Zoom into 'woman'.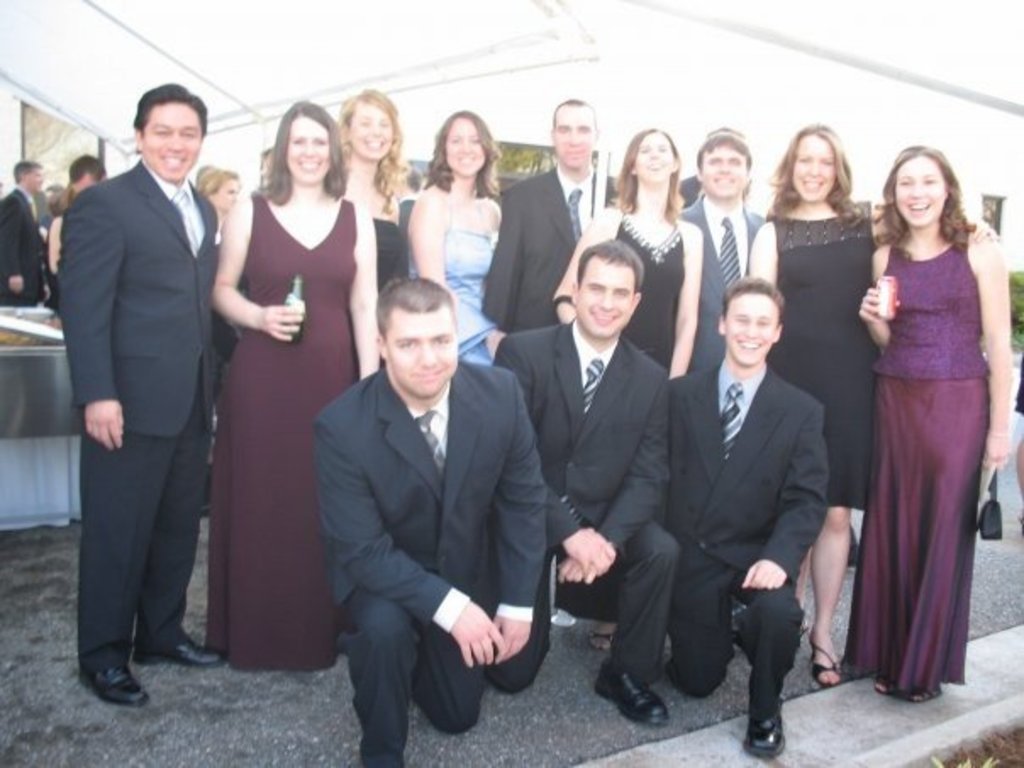
Zoom target: [548, 127, 698, 656].
